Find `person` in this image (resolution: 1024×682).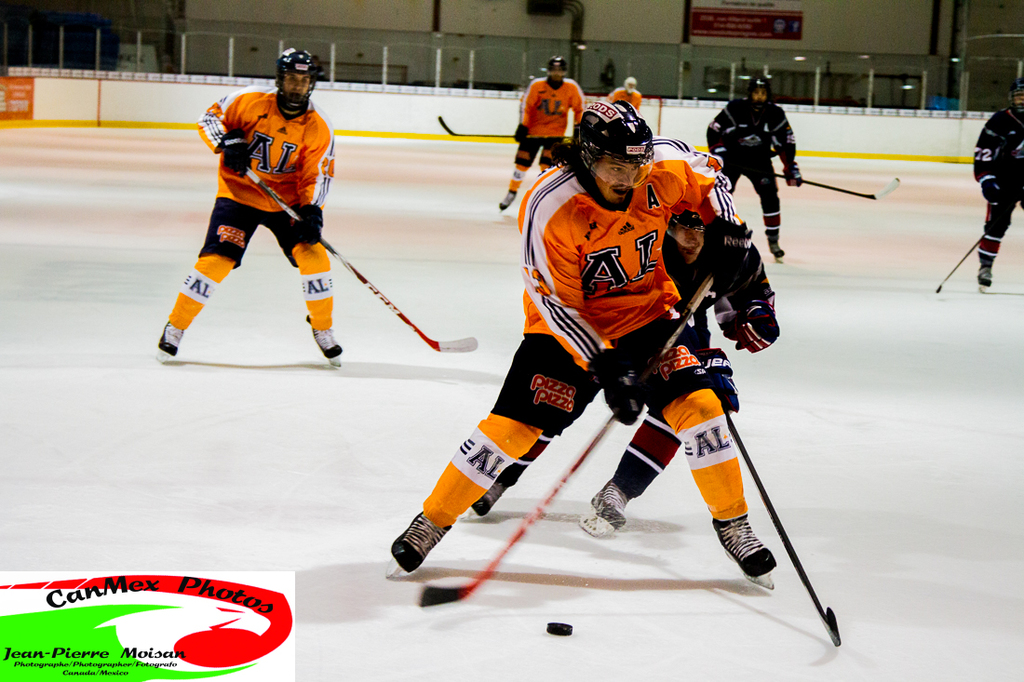
462,208,737,537.
